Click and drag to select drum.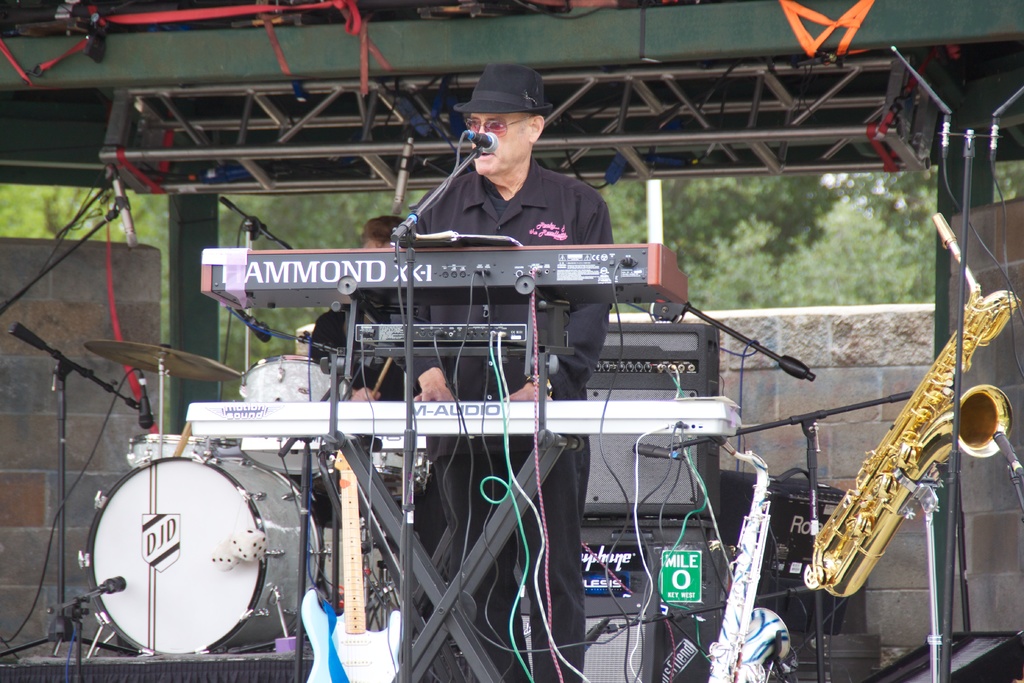
Selection: <region>373, 454, 432, 499</region>.
